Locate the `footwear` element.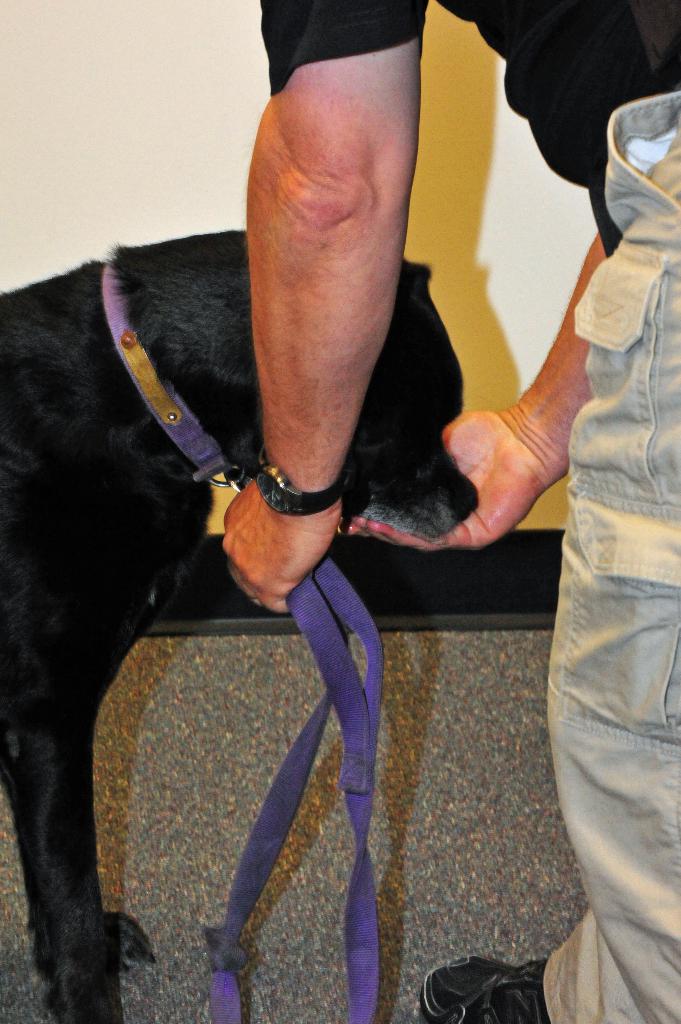
Element bbox: box=[447, 950, 547, 1023].
